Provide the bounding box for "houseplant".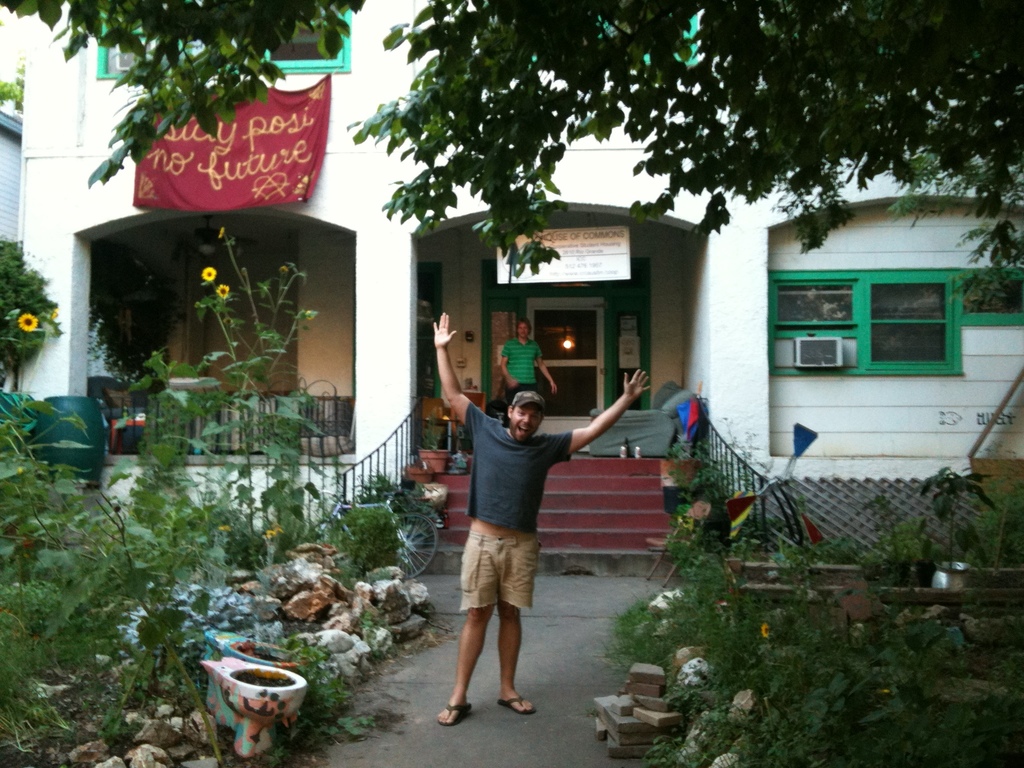
rect(193, 653, 307, 746).
